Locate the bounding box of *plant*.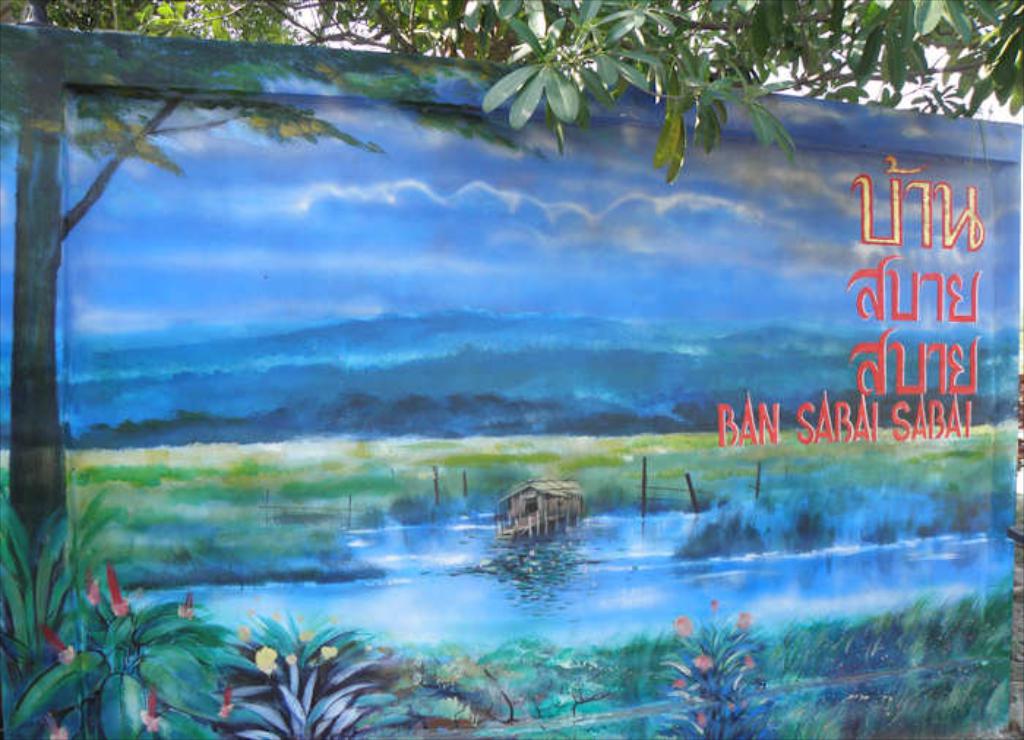
Bounding box: [0, 456, 205, 739].
